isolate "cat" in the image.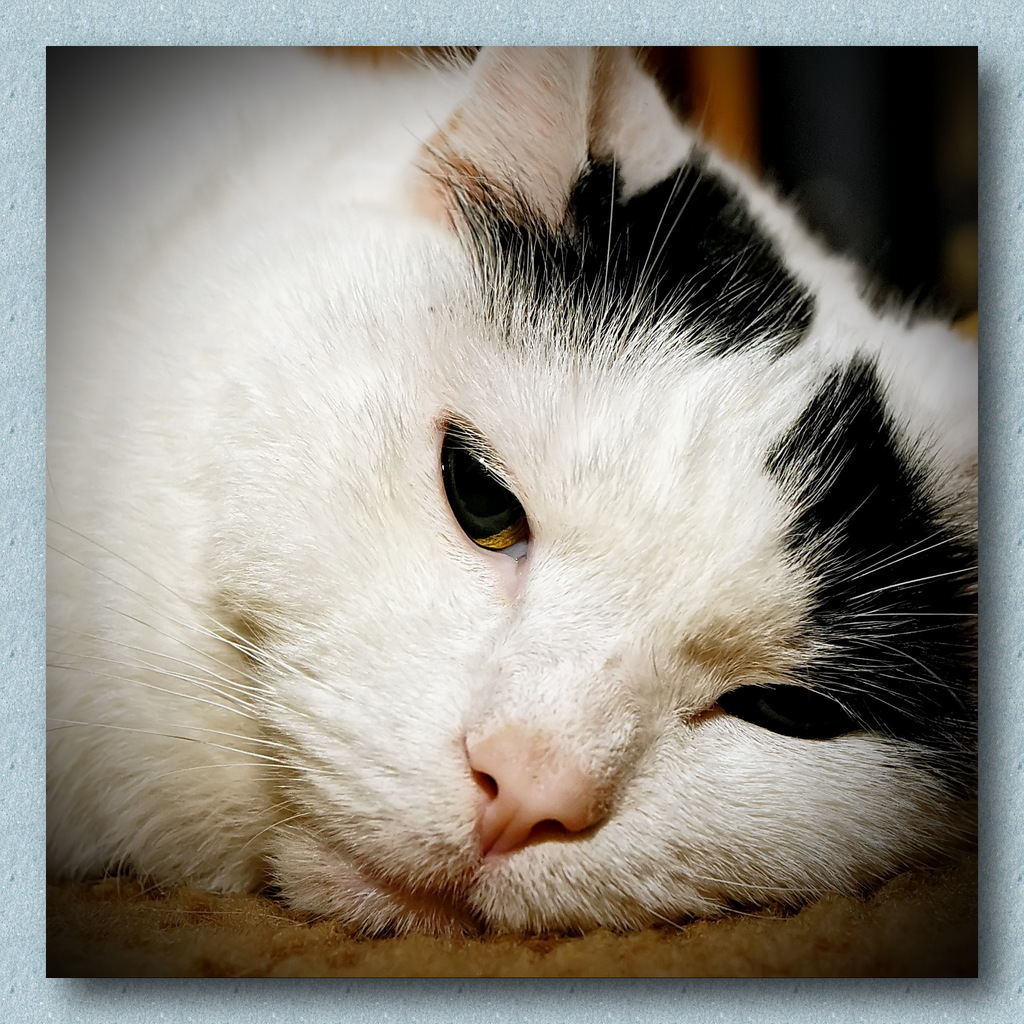
Isolated region: bbox=(43, 42, 995, 948).
